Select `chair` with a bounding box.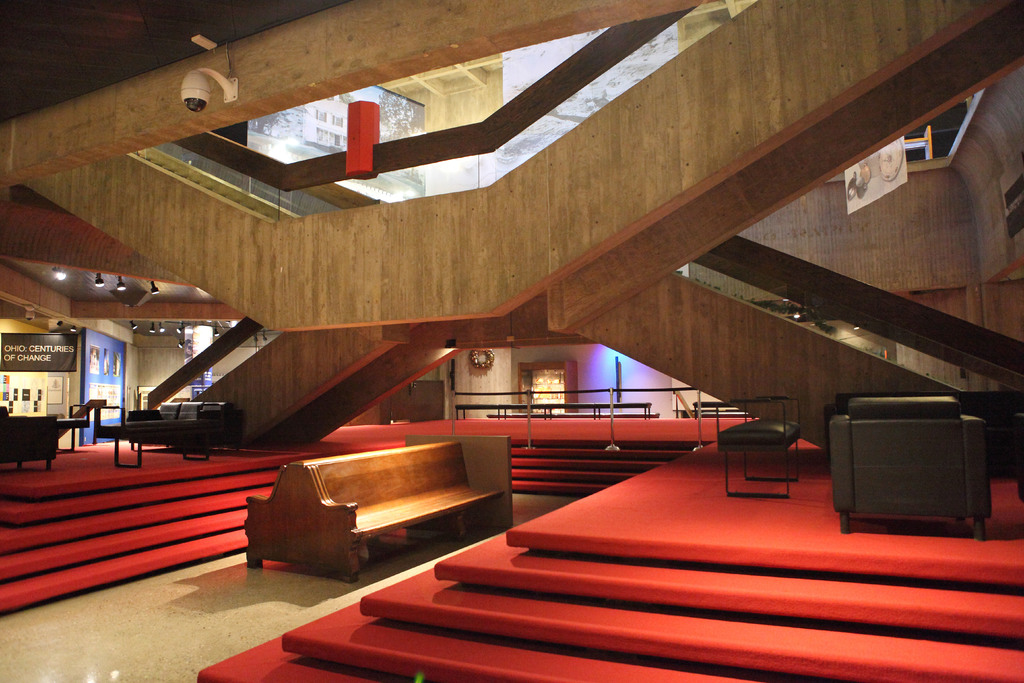
BBox(715, 397, 801, 498).
